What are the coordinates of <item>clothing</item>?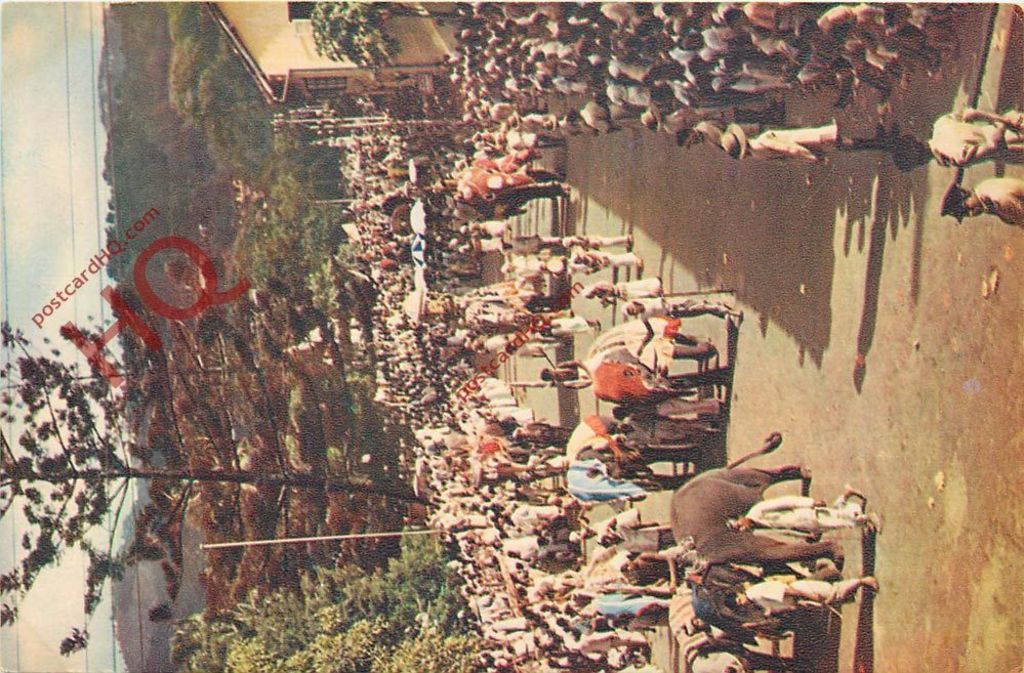
585/104/639/131.
